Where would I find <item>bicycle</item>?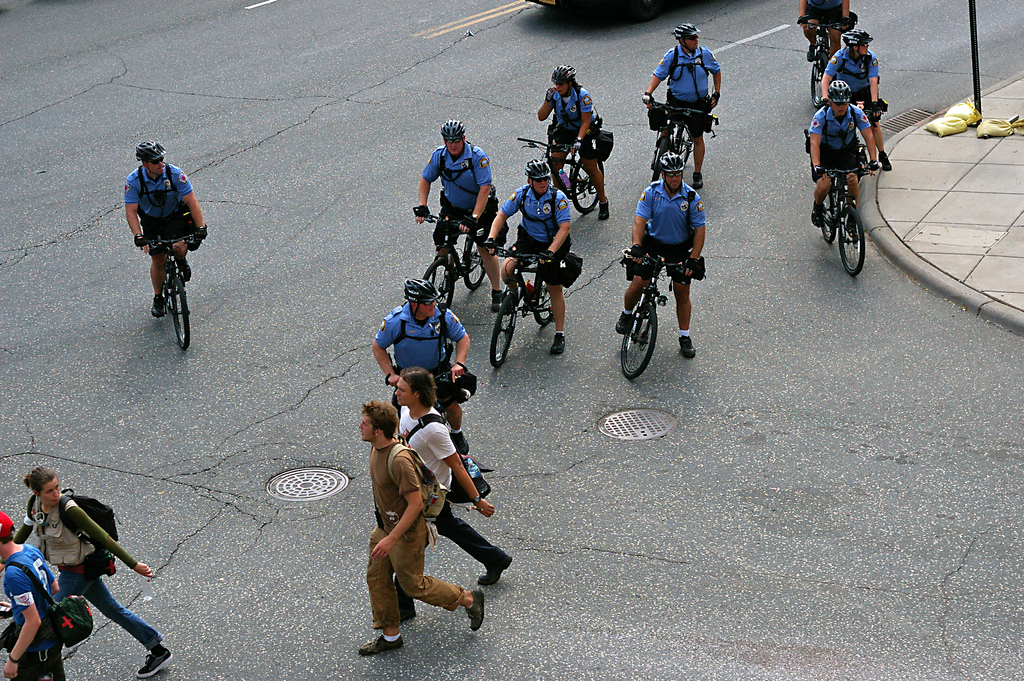
At bbox=[383, 375, 465, 511].
